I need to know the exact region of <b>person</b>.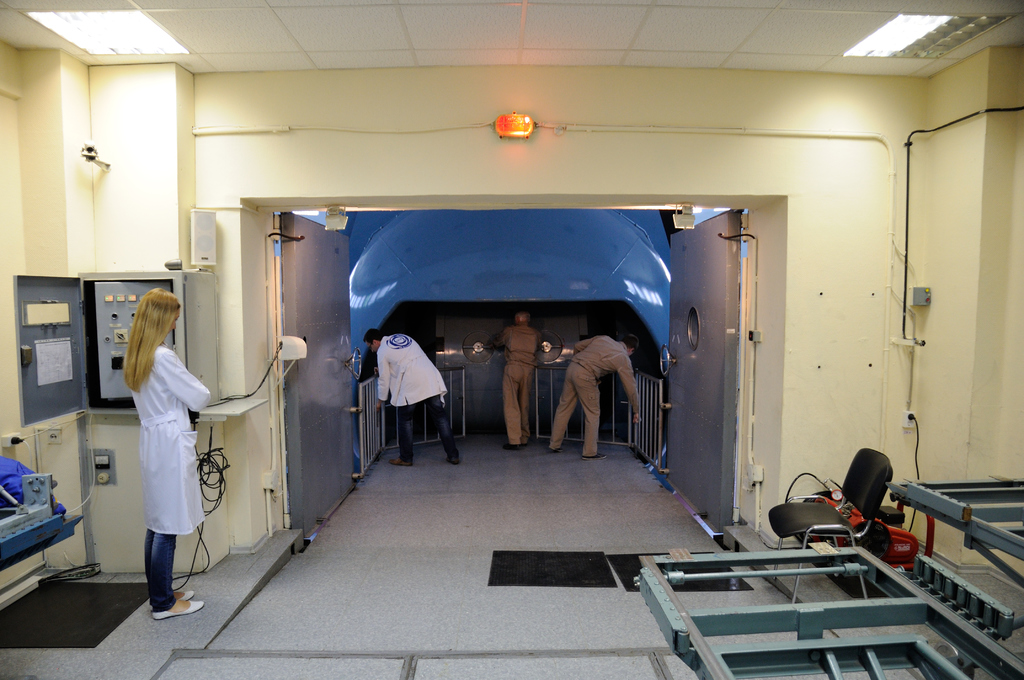
Region: 547 332 641 460.
